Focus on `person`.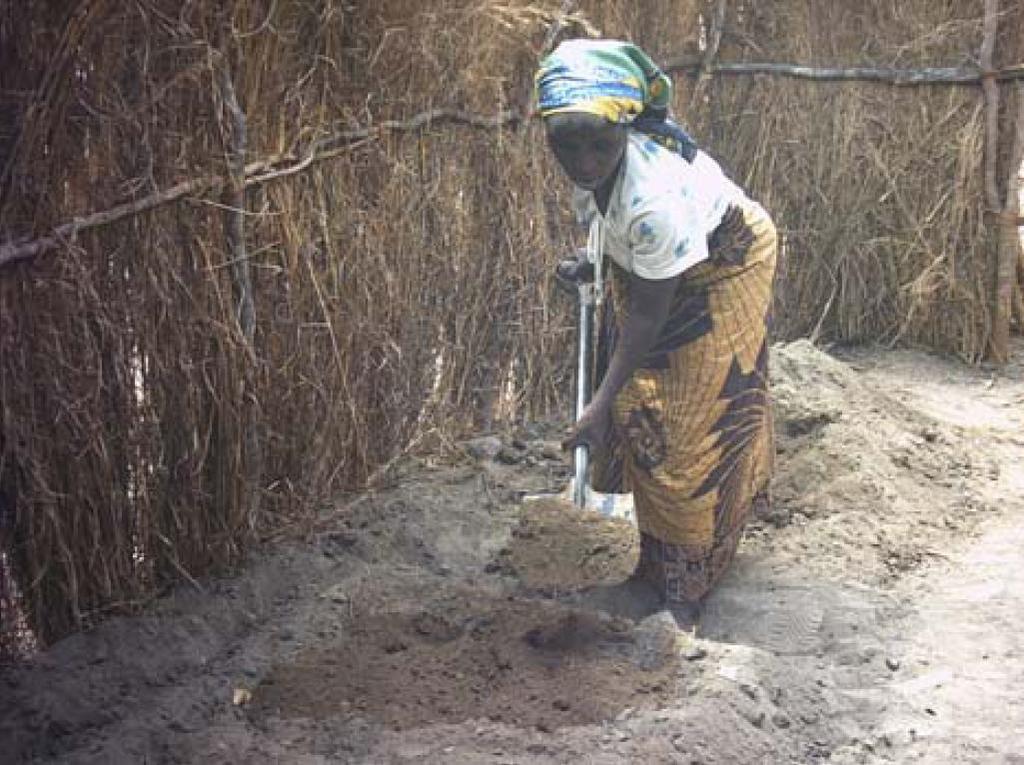
Focused at bbox=(542, 41, 777, 660).
